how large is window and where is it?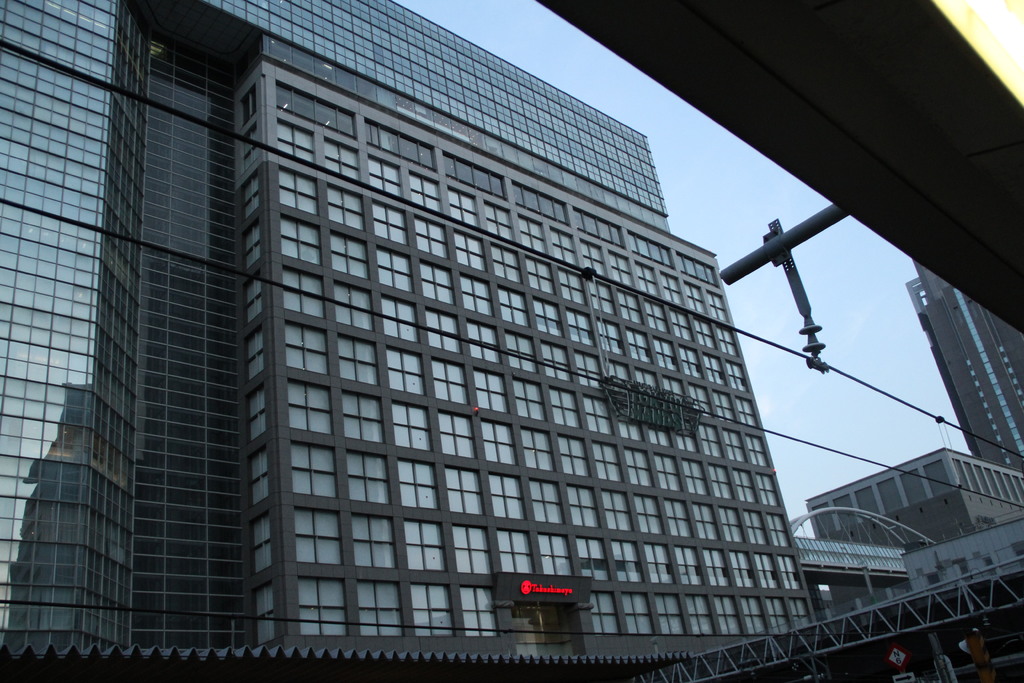
Bounding box: (x1=413, y1=214, x2=451, y2=264).
